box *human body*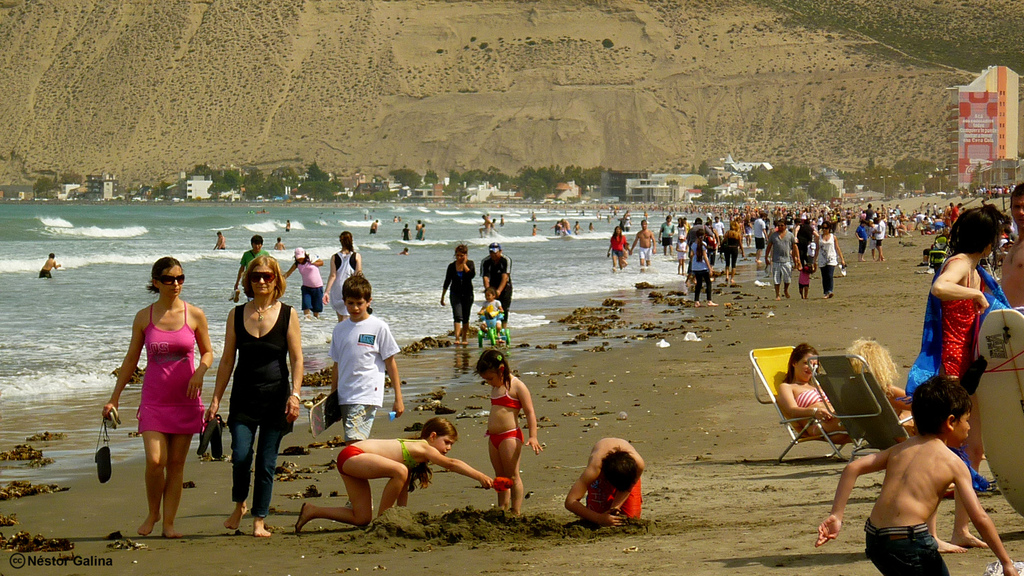
box=[284, 245, 322, 319]
